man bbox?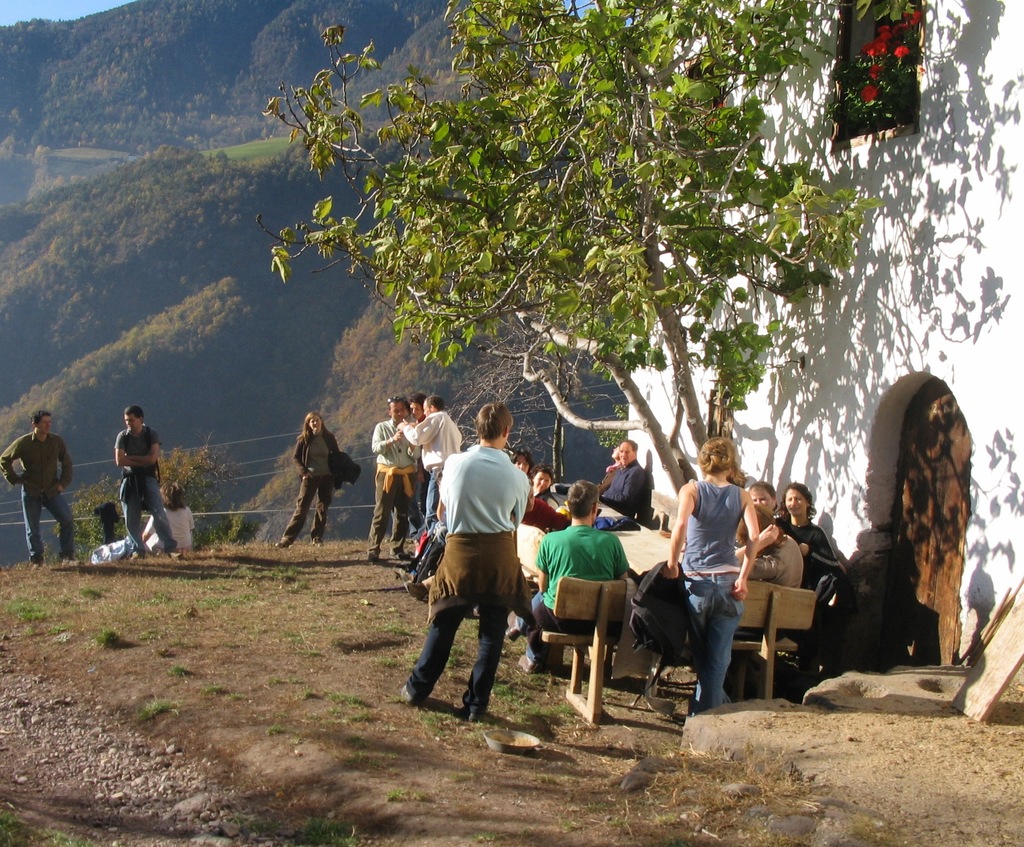
detection(419, 421, 543, 716)
